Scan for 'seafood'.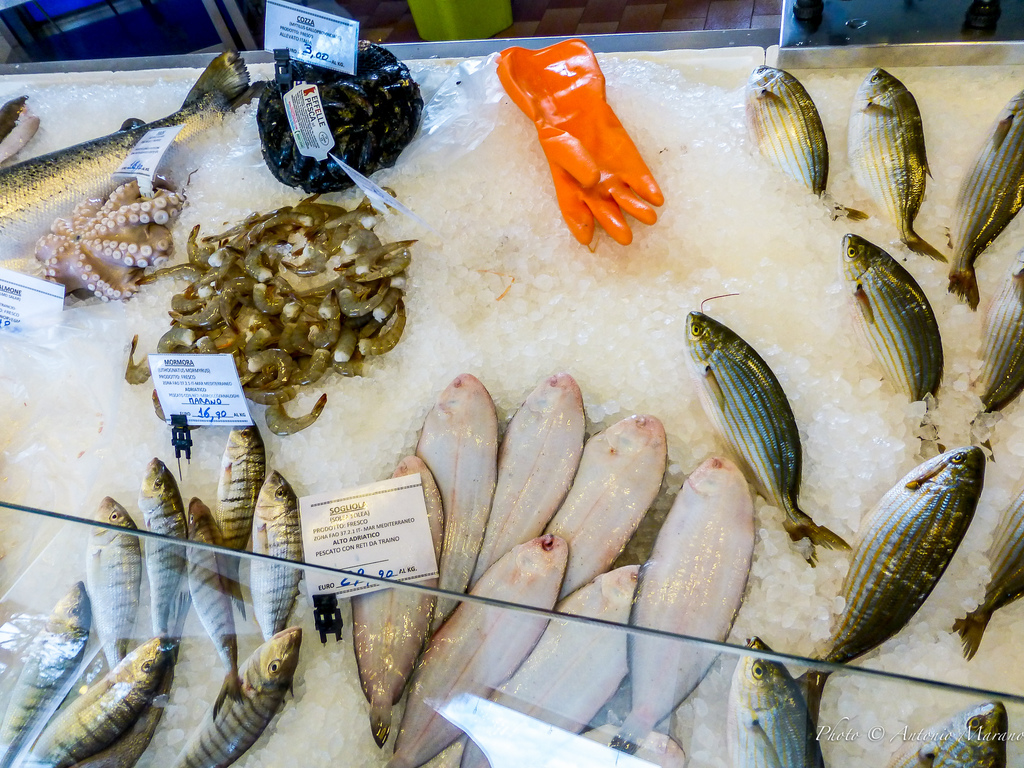
Scan result: Rect(743, 61, 866, 219).
